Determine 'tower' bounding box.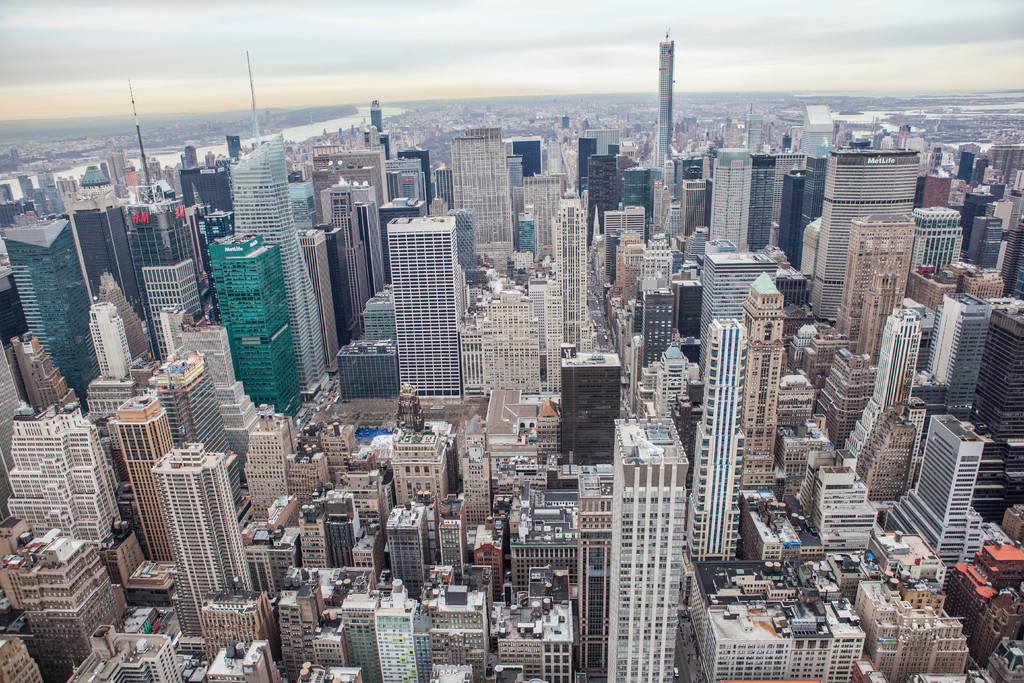
Determined: [left=212, top=240, right=301, bottom=419].
